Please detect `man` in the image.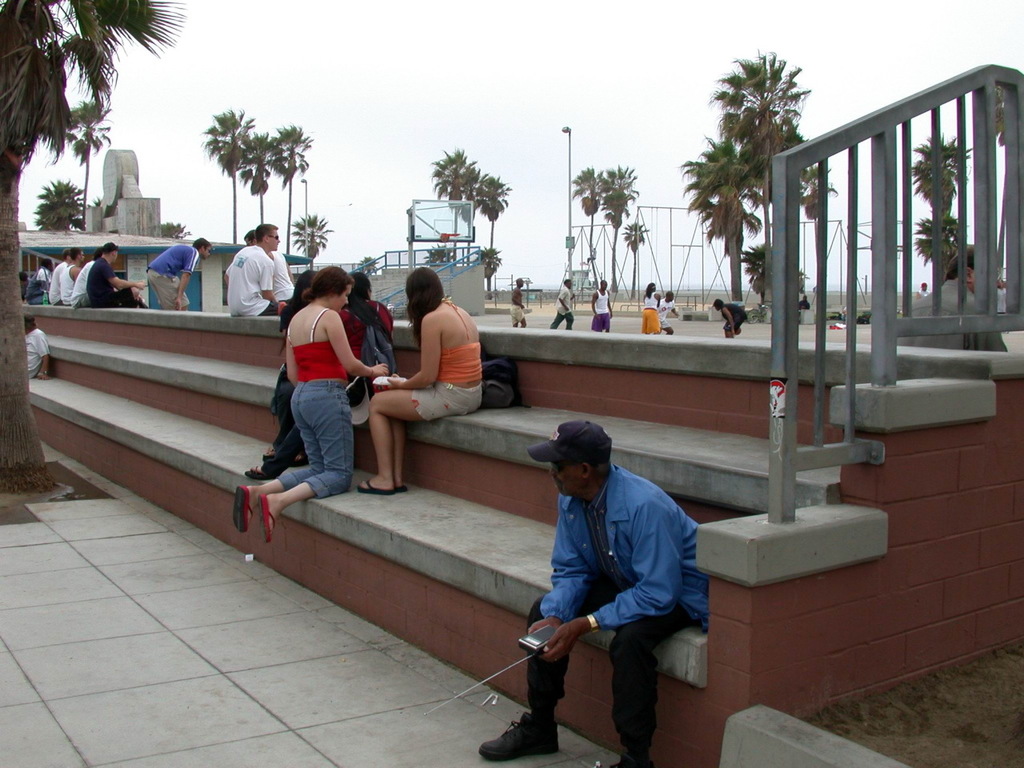
(222,223,286,316).
